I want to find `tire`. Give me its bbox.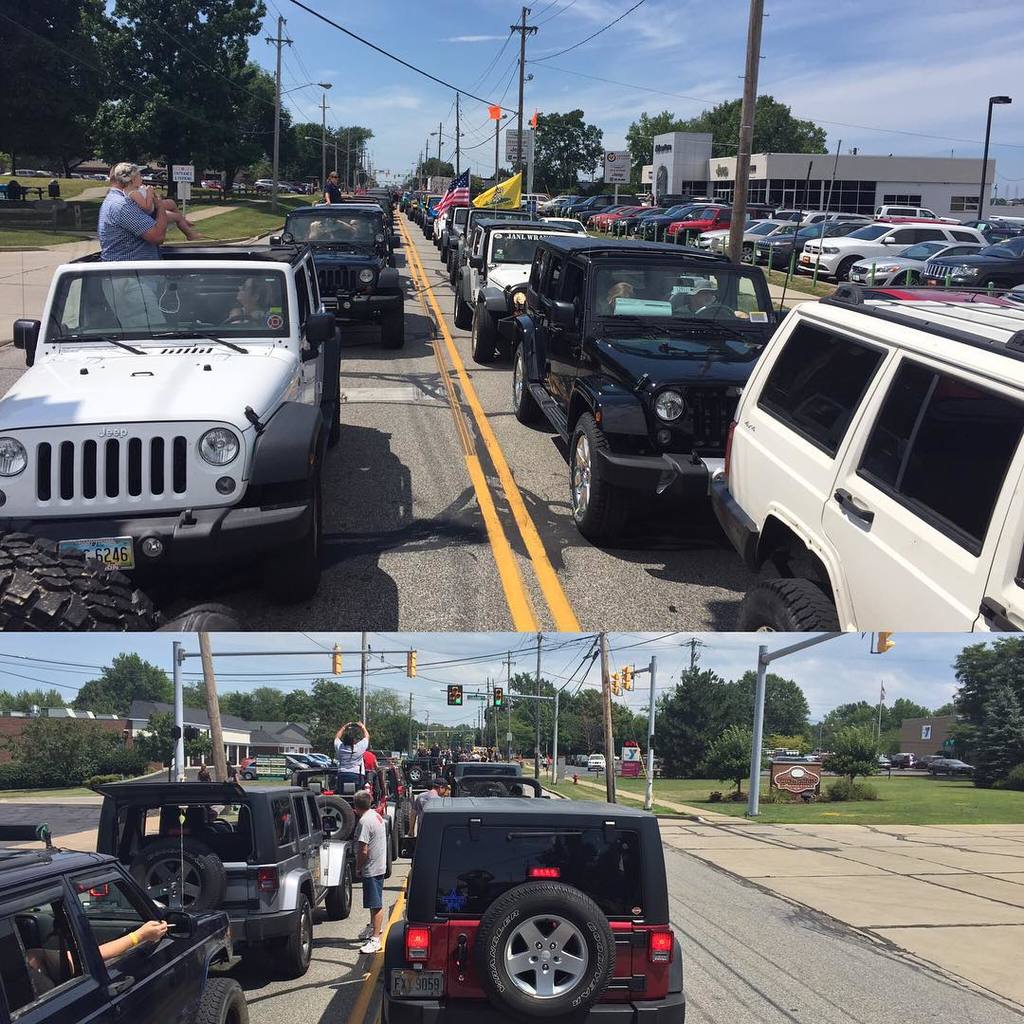
[left=477, top=878, right=612, bottom=1011].
